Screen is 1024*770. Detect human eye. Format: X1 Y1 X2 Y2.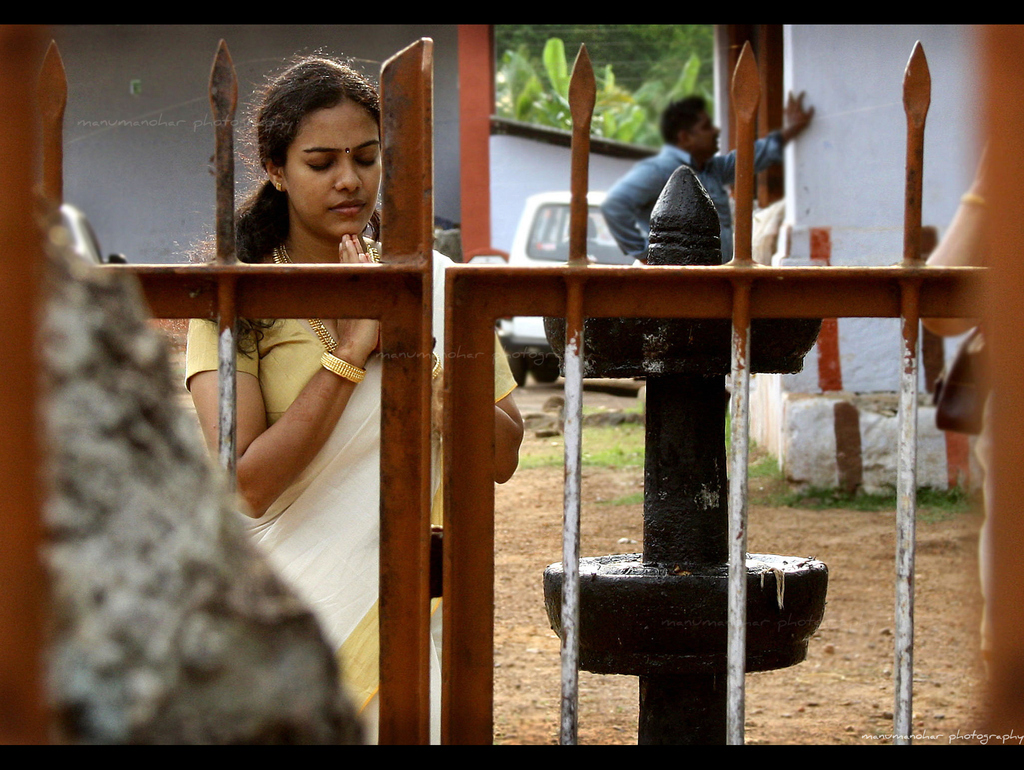
353 146 381 170.
